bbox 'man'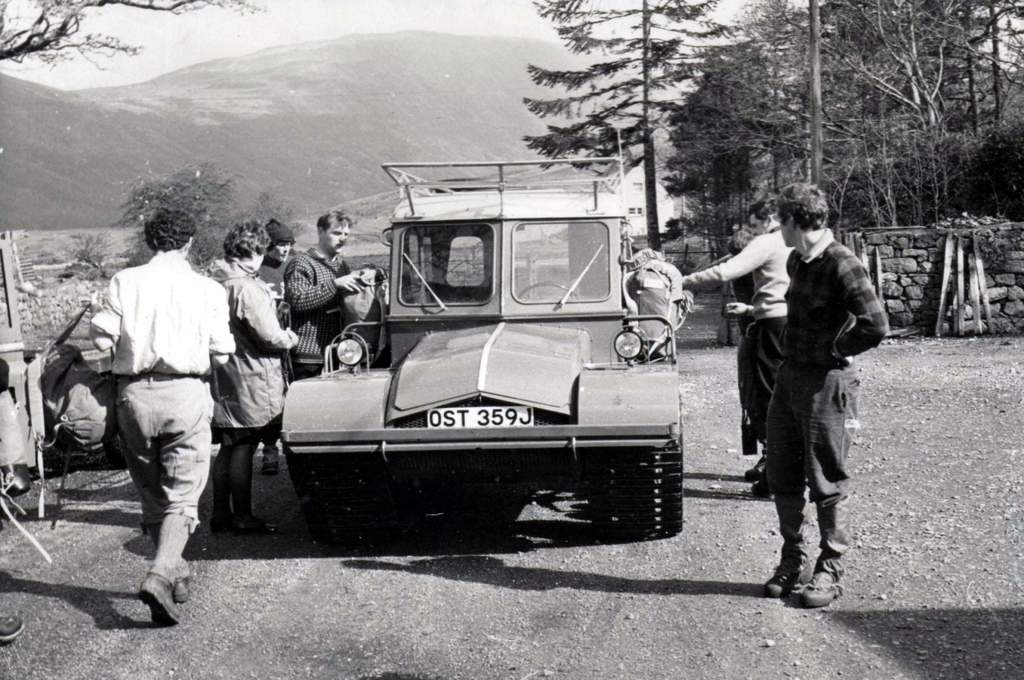
left=215, top=208, right=314, bottom=537
